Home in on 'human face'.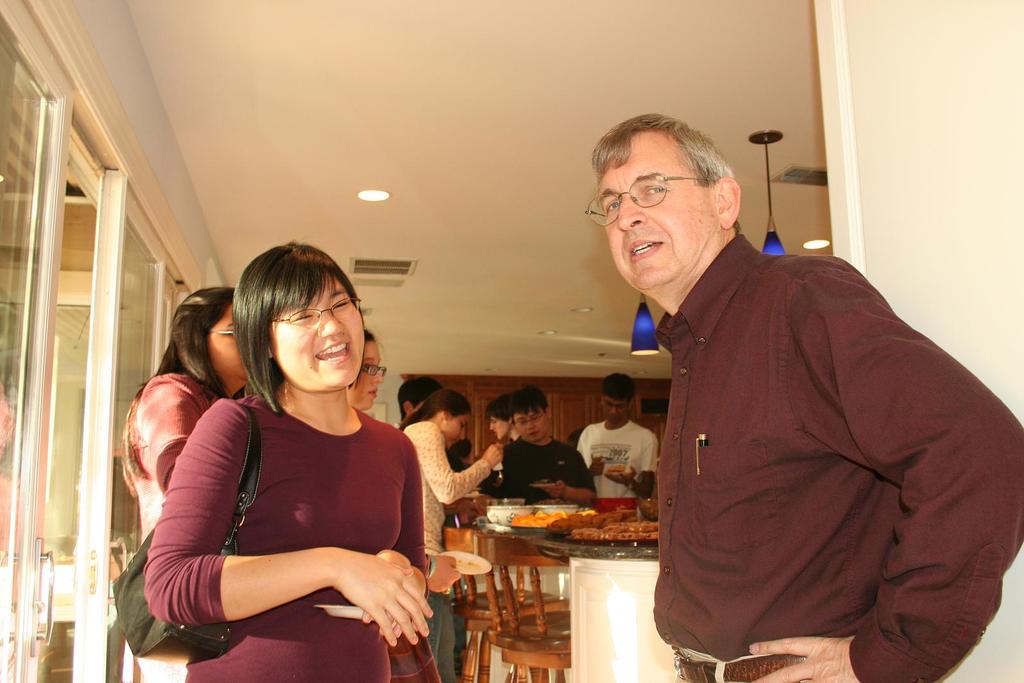
Homed in at 527, 414, 542, 437.
